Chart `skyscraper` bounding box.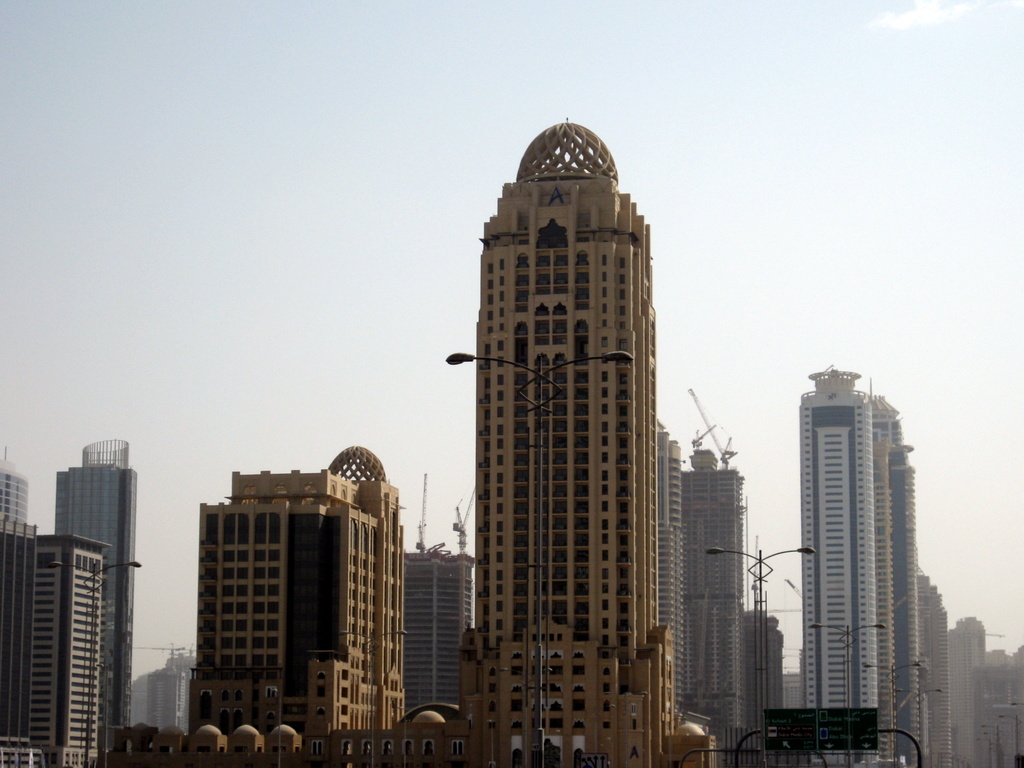
Charted: [left=756, top=596, right=781, bottom=757].
